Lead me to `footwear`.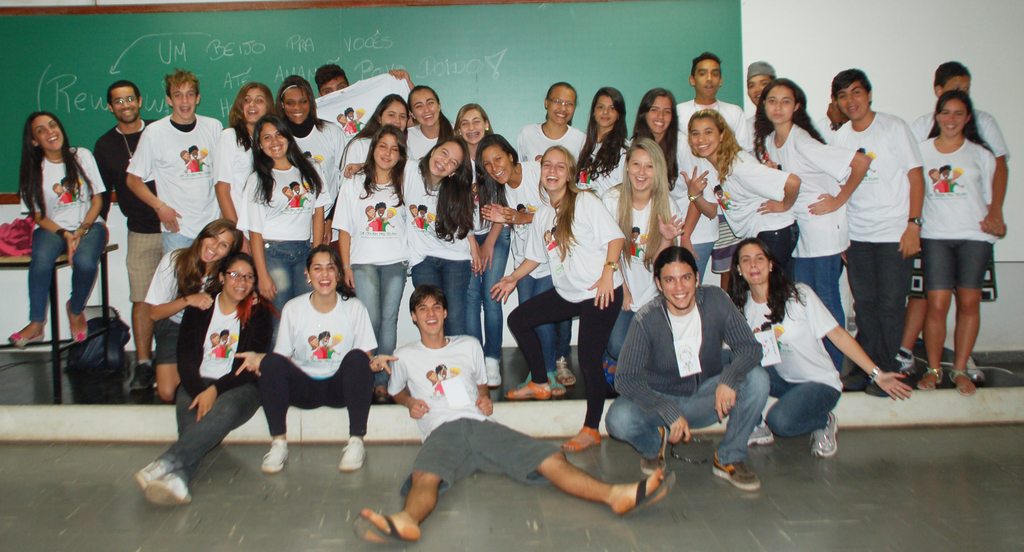
Lead to 339, 435, 368, 472.
